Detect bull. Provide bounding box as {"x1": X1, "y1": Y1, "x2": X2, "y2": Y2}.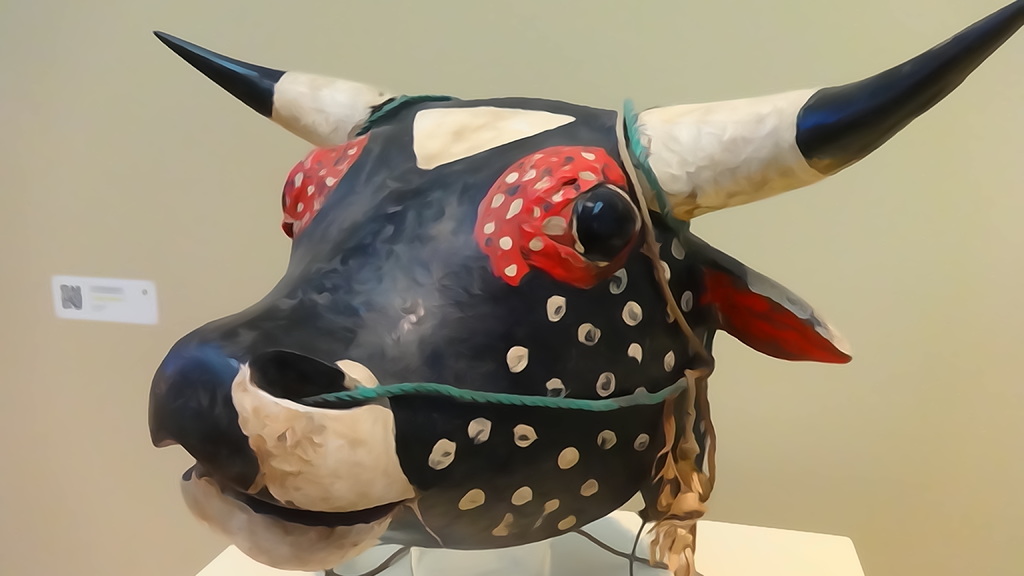
{"x1": 125, "y1": 0, "x2": 1018, "y2": 575}.
